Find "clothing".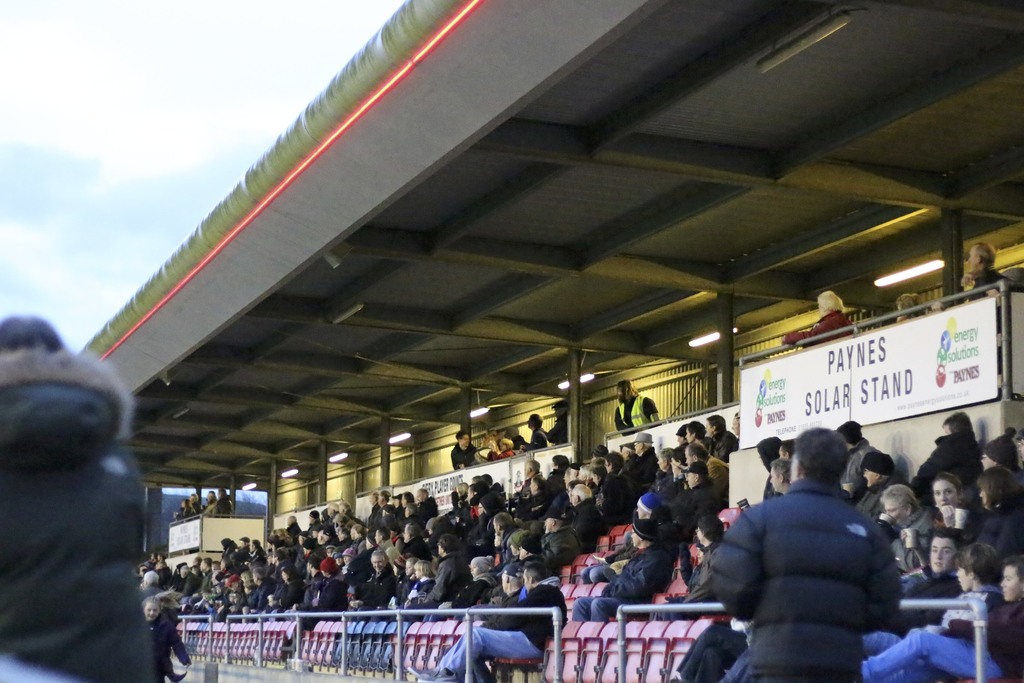
Rect(450, 442, 477, 461).
